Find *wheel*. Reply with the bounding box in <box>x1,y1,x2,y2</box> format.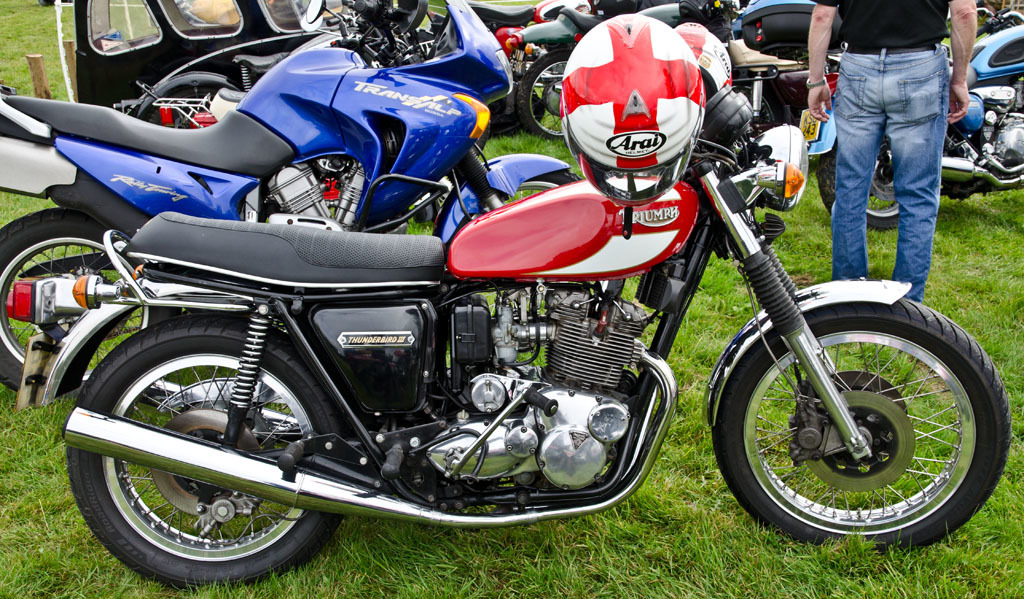
<box>513,53,567,143</box>.
